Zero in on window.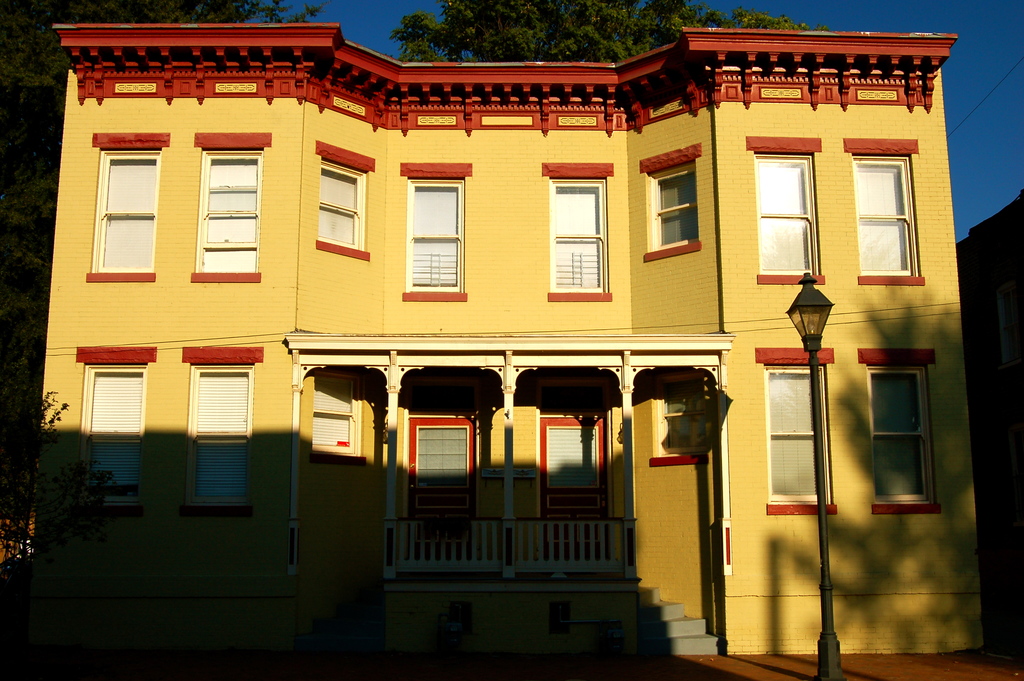
Zeroed in: <region>756, 347, 837, 513</region>.
